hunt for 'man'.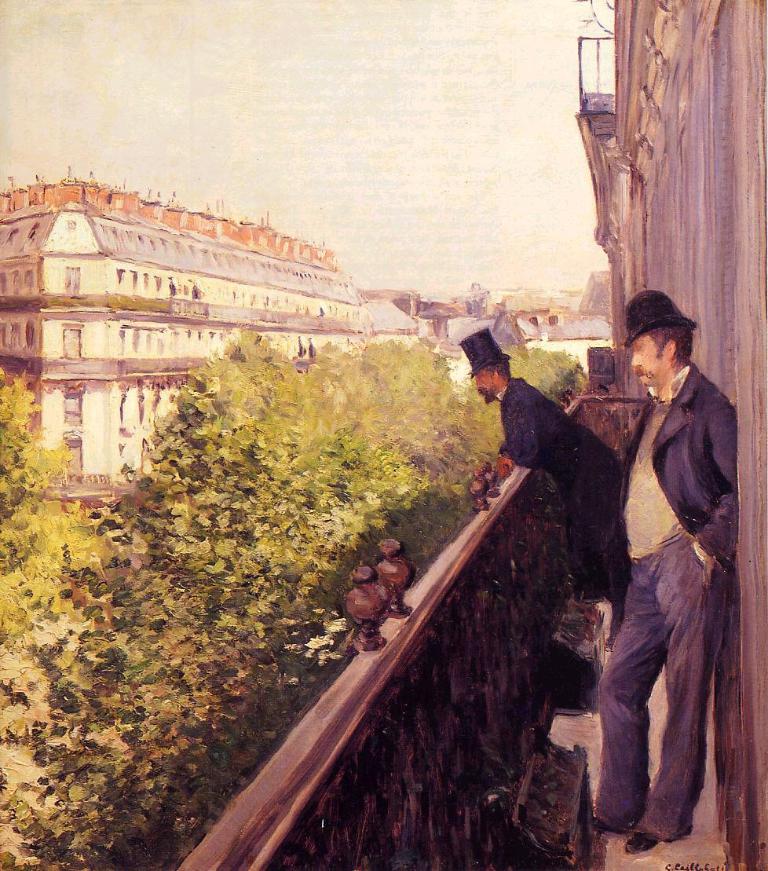
Hunted down at select_region(575, 280, 739, 858).
